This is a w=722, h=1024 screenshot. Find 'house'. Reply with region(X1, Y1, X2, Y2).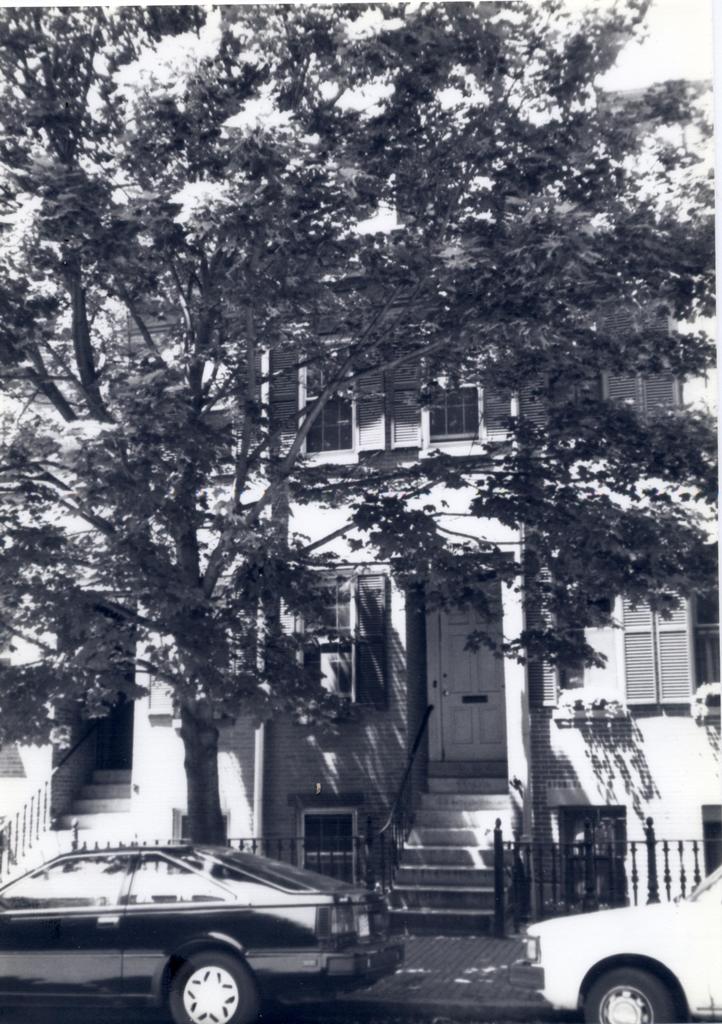
region(127, 227, 721, 934).
